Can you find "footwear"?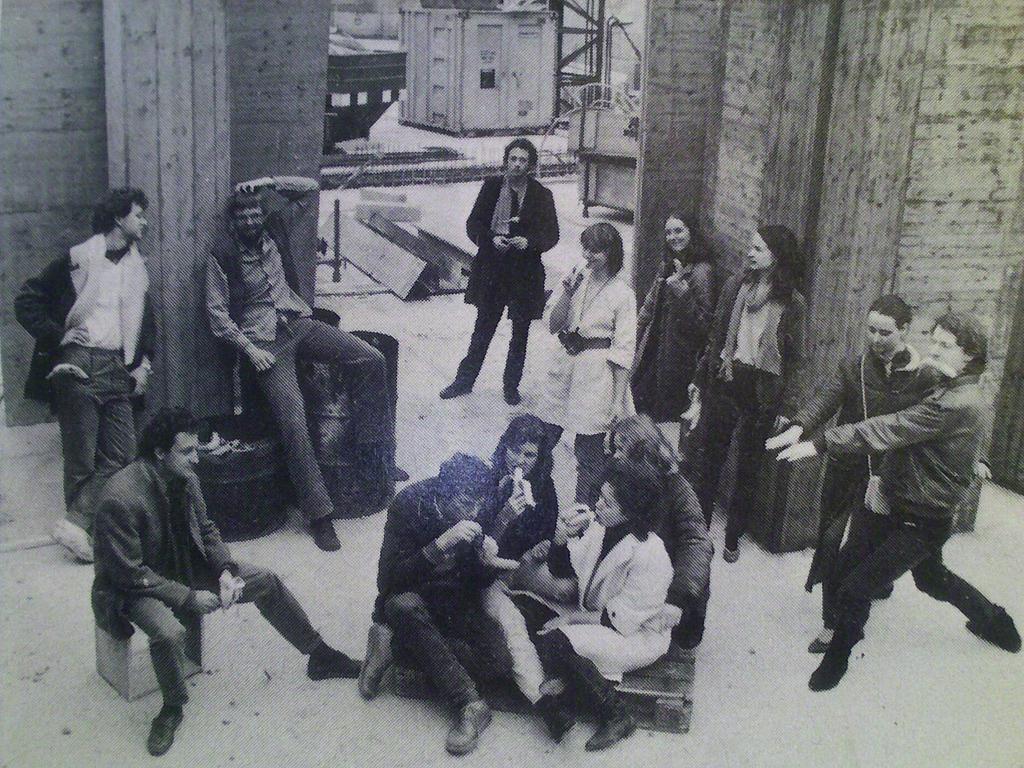
Yes, bounding box: <bbox>808, 630, 870, 650</bbox>.
